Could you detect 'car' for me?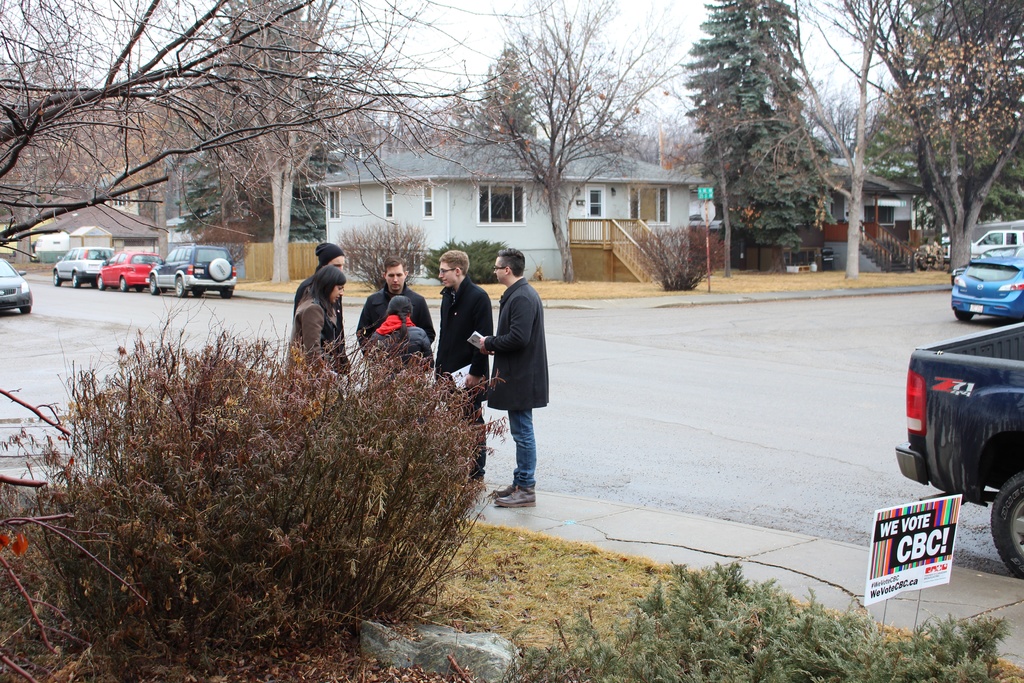
Detection result: pyautogui.locateOnScreen(147, 242, 239, 296).
